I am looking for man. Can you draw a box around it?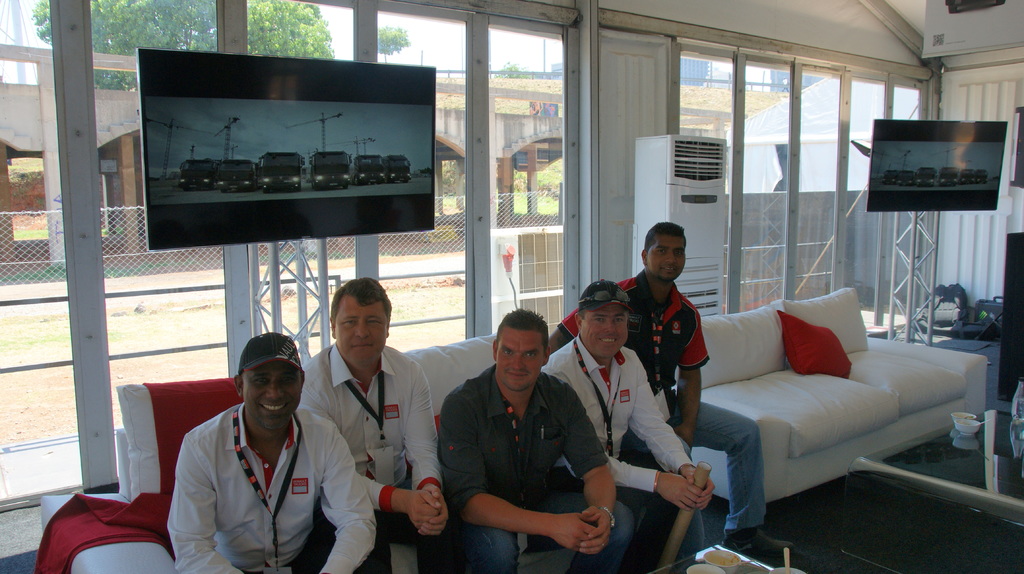
Sure, the bounding box is region(535, 275, 714, 573).
